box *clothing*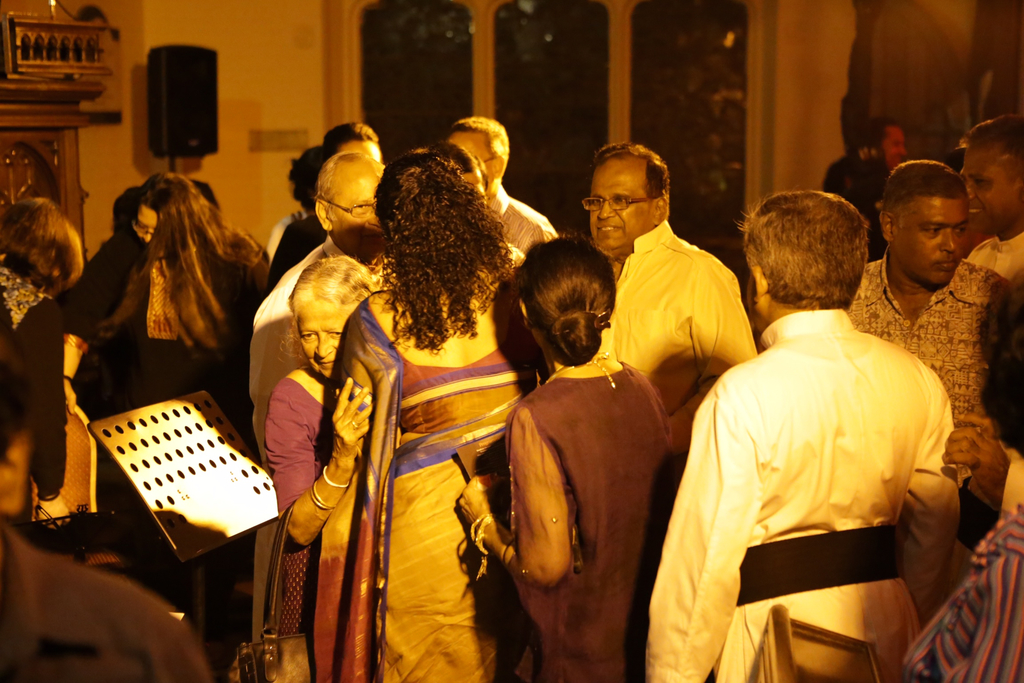
{"x1": 850, "y1": 251, "x2": 1014, "y2": 449}
